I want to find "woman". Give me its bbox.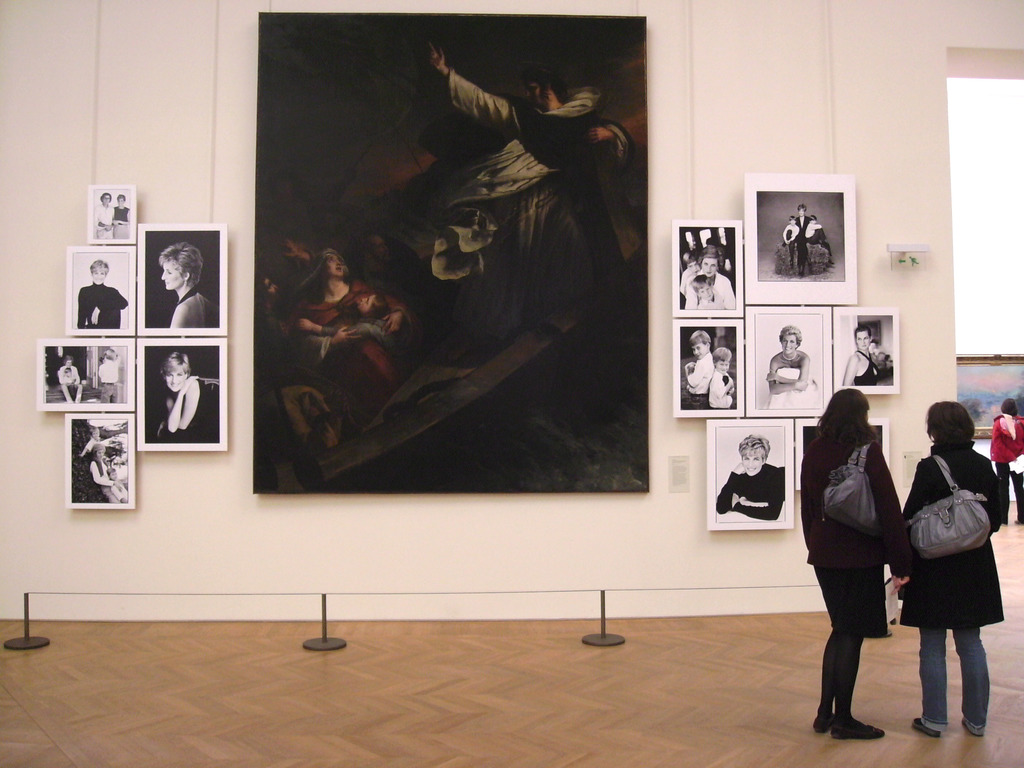
{"left": 77, "top": 258, "right": 128, "bottom": 329}.
